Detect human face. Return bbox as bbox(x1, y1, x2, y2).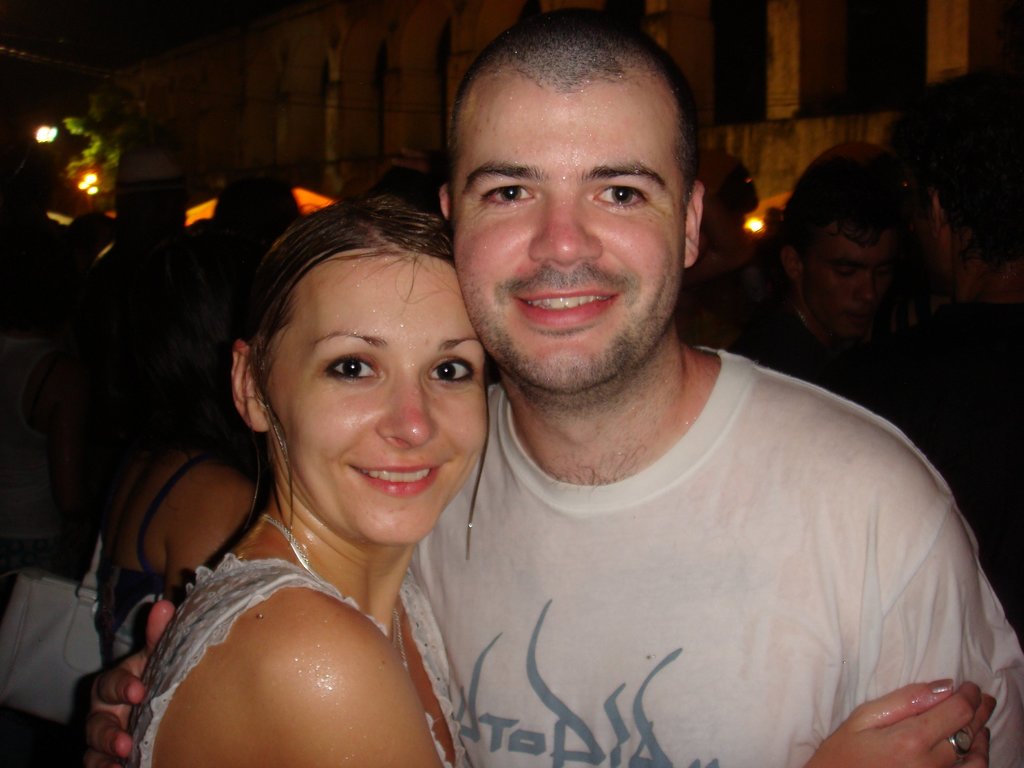
bbox(263, 246, 486, 543).
